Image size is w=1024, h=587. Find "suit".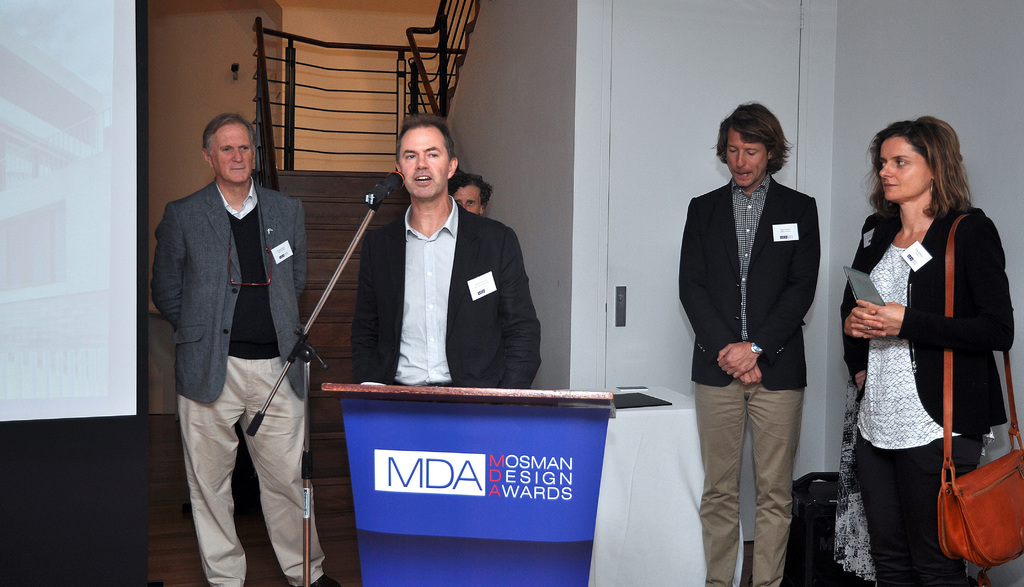
x1=676, y1=175, x2=820, y2=391.
